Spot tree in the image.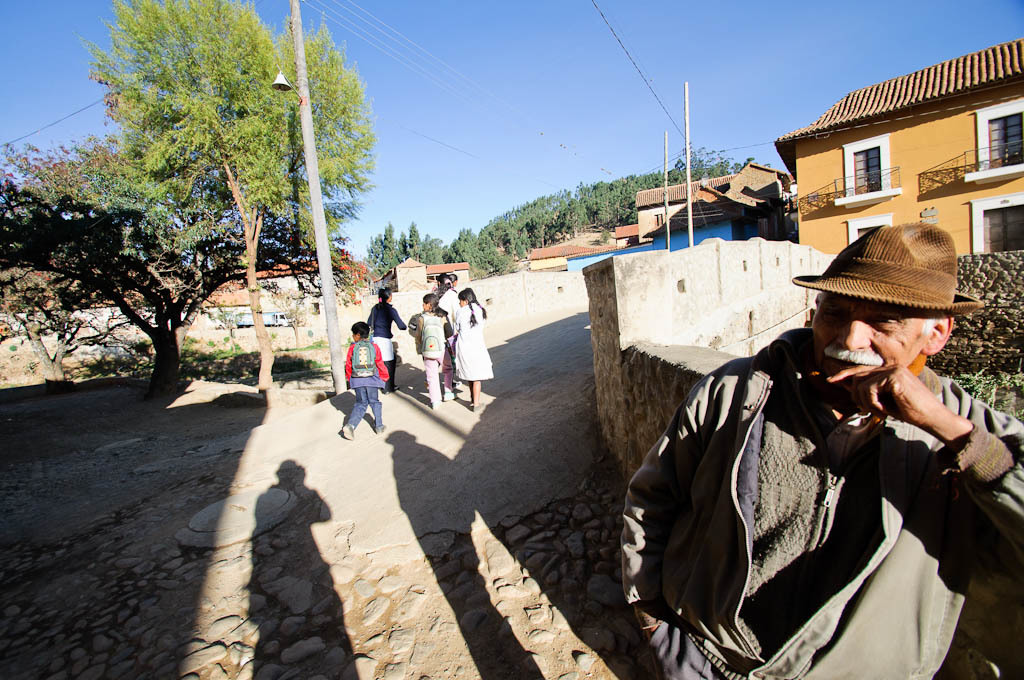
tree found at <region>482, 211, 523, 260</region>.
